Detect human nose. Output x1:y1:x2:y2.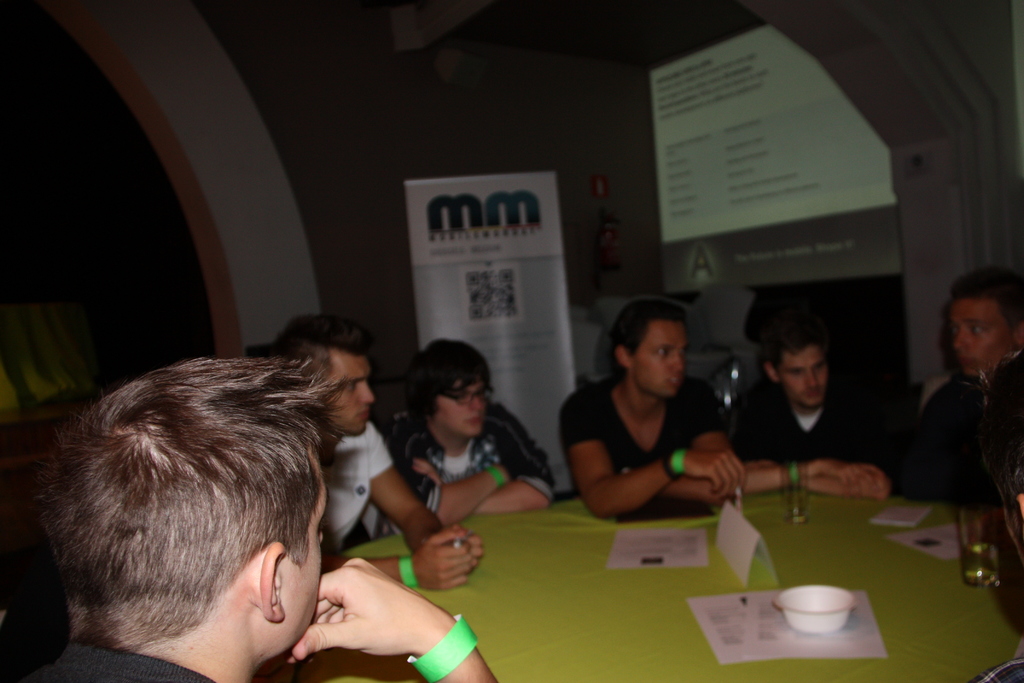
673:352:682:369.
